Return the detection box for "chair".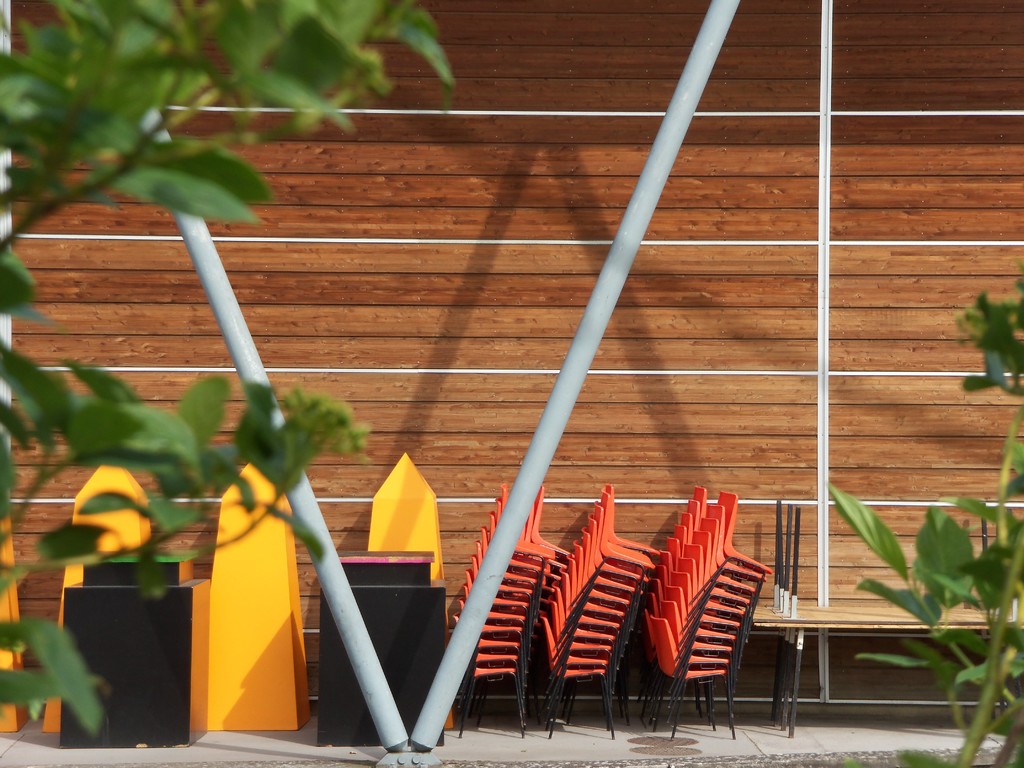
(693,486,774,595).
